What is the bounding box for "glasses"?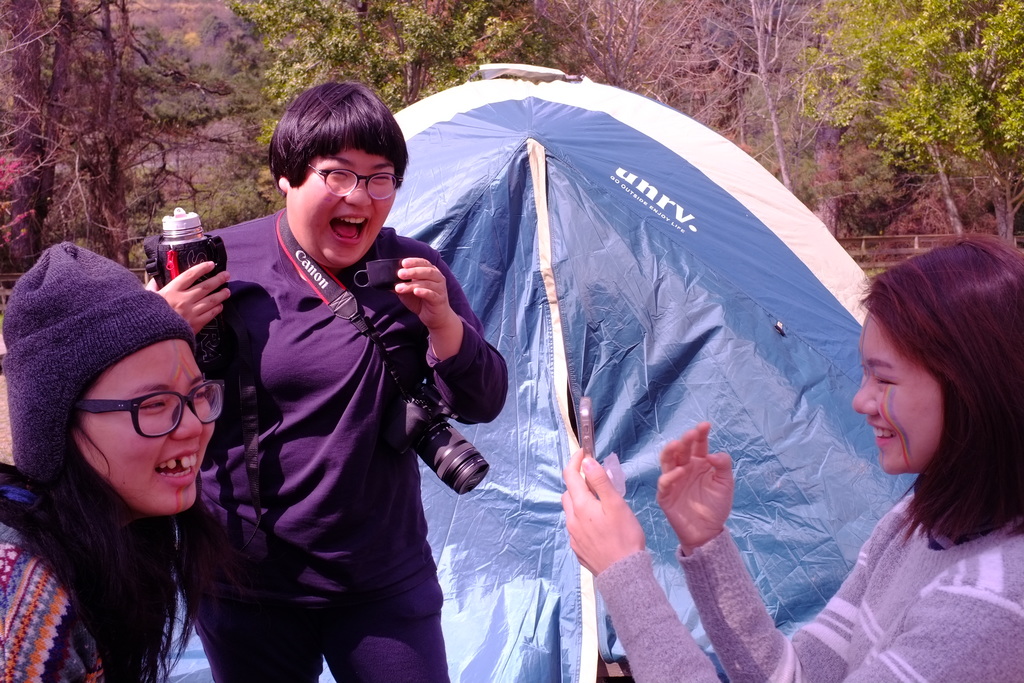
box=[307, 164, 401, 202].
